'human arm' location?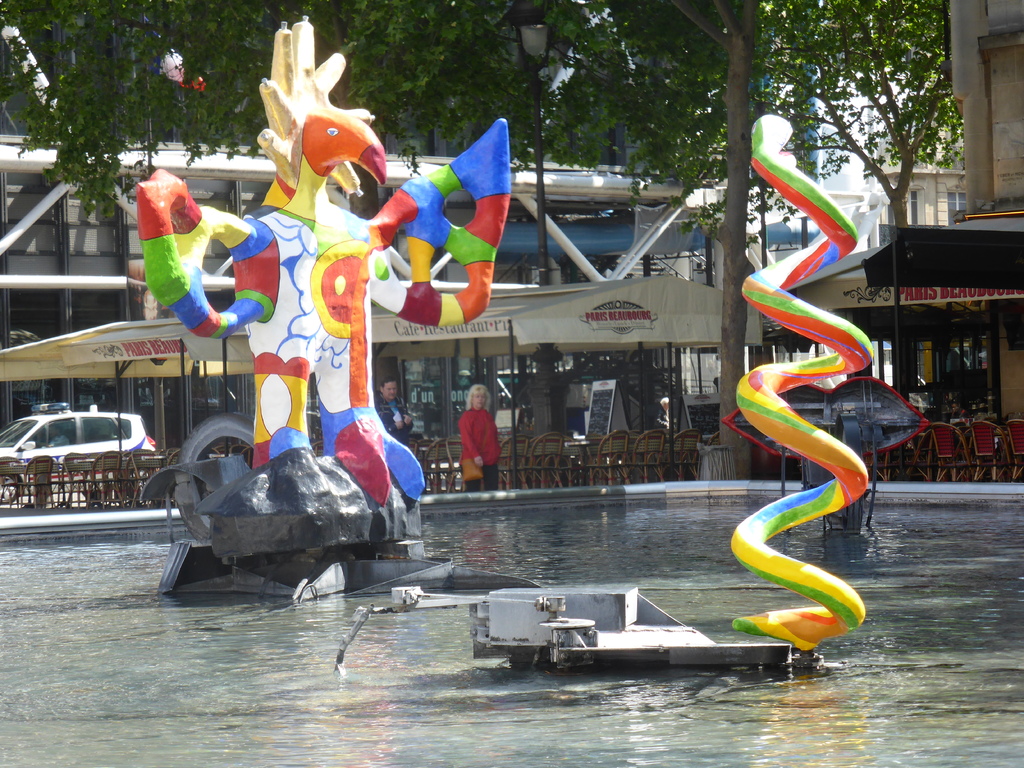
(left=655, top=407, right=669, bottom=431)
